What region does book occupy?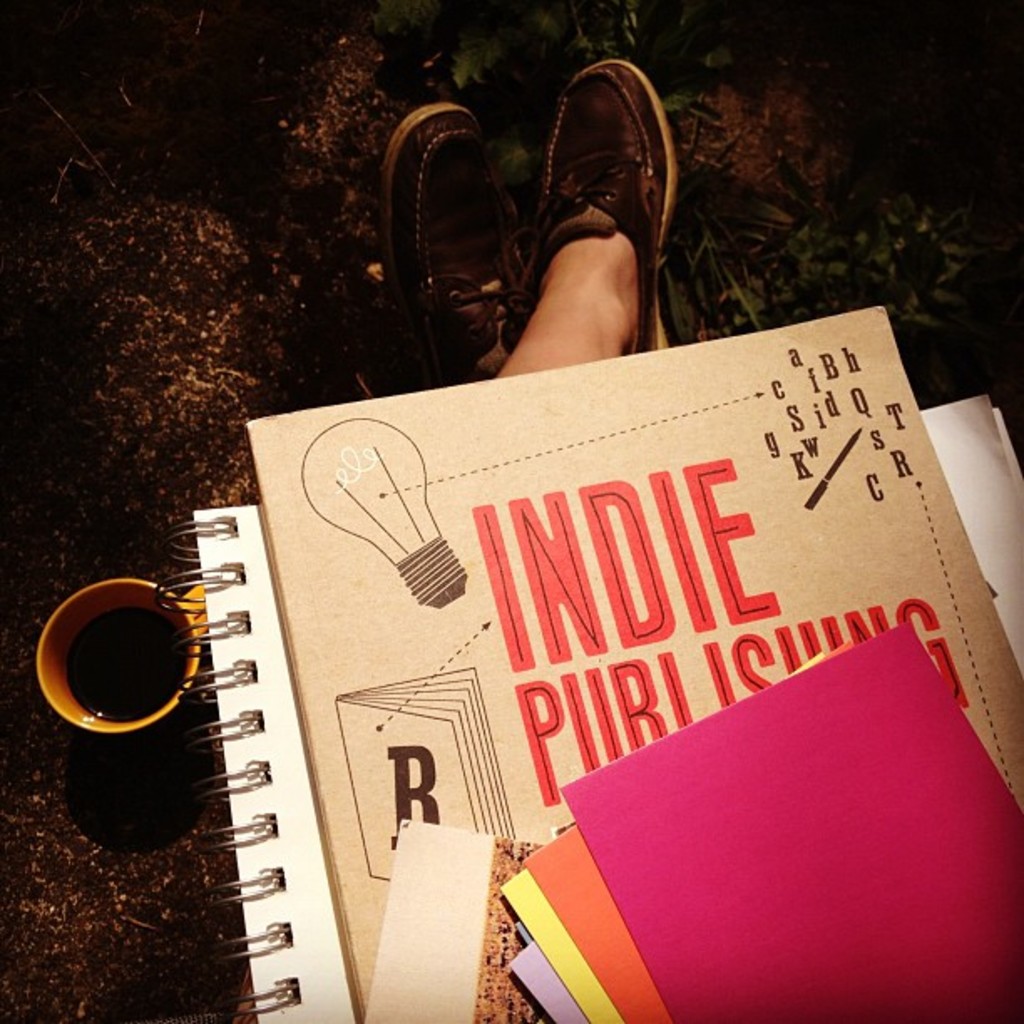
<box>186,395,1022,1022</box>.
